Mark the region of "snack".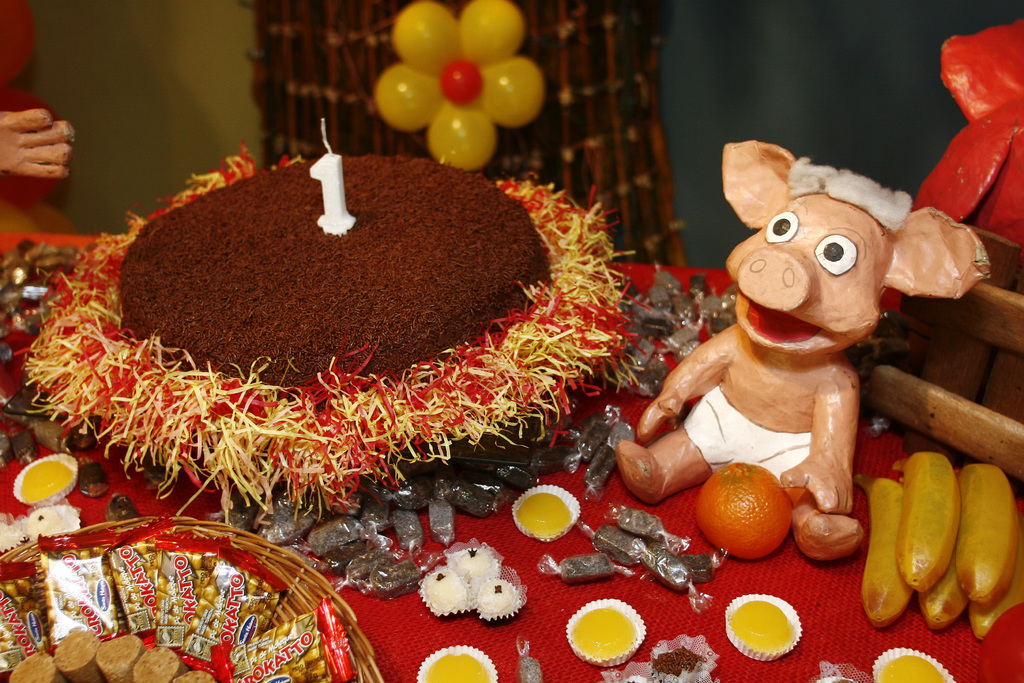
Region: region(525, 641, 555, 682).
